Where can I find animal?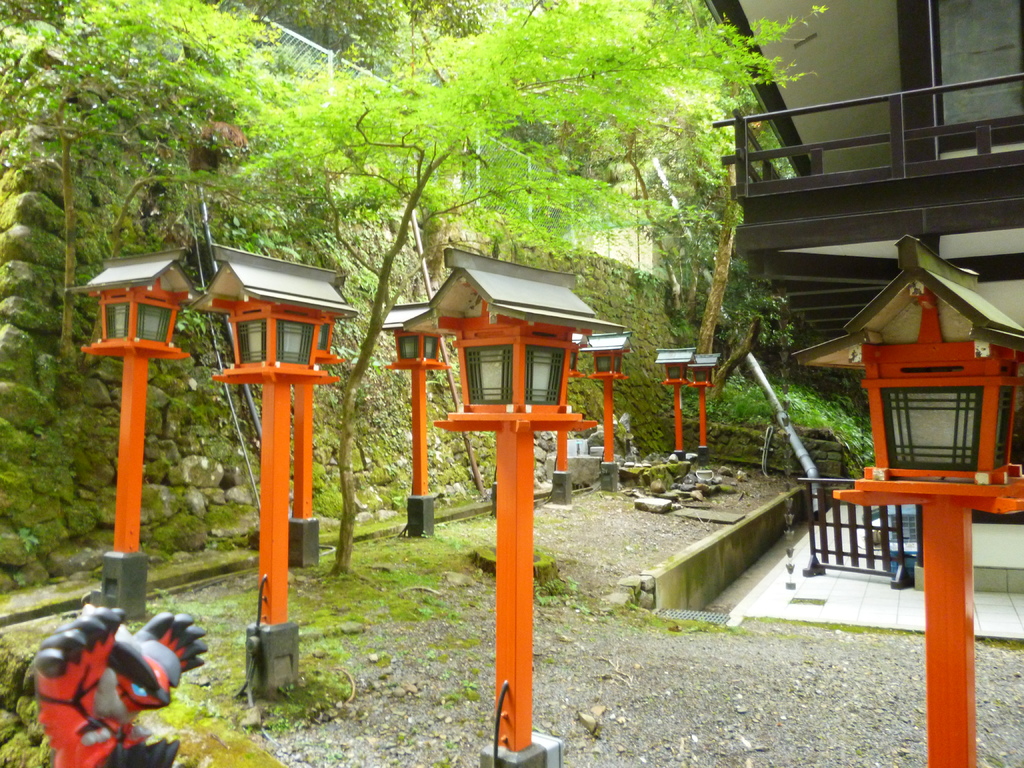
You can find it at 36/614/208/767.
